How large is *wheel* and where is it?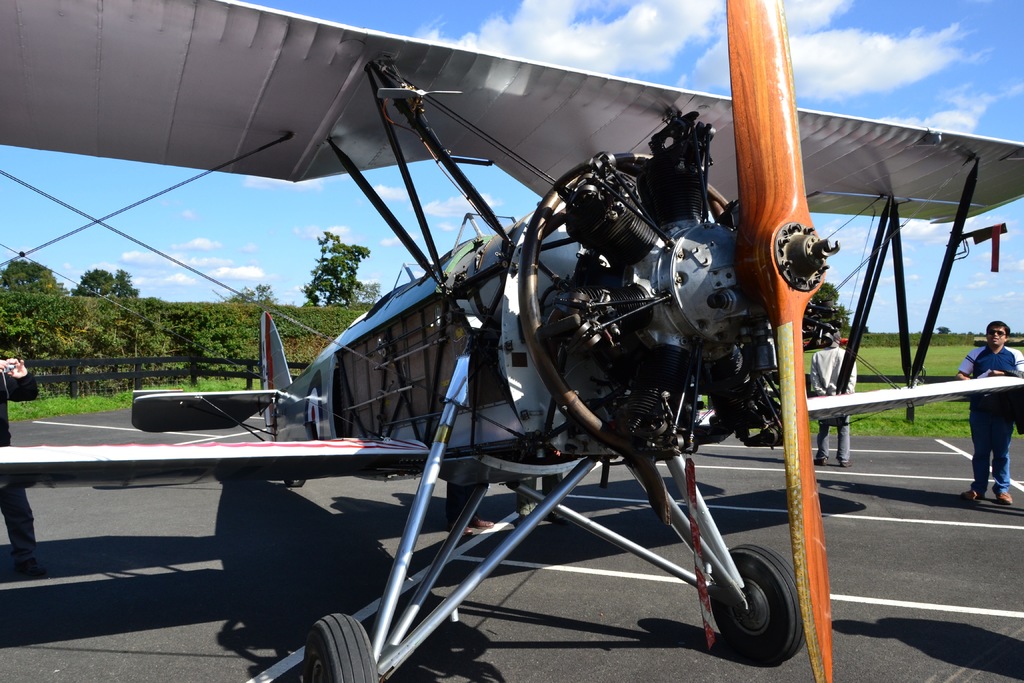
Bounding box: [301,609,384,682].
